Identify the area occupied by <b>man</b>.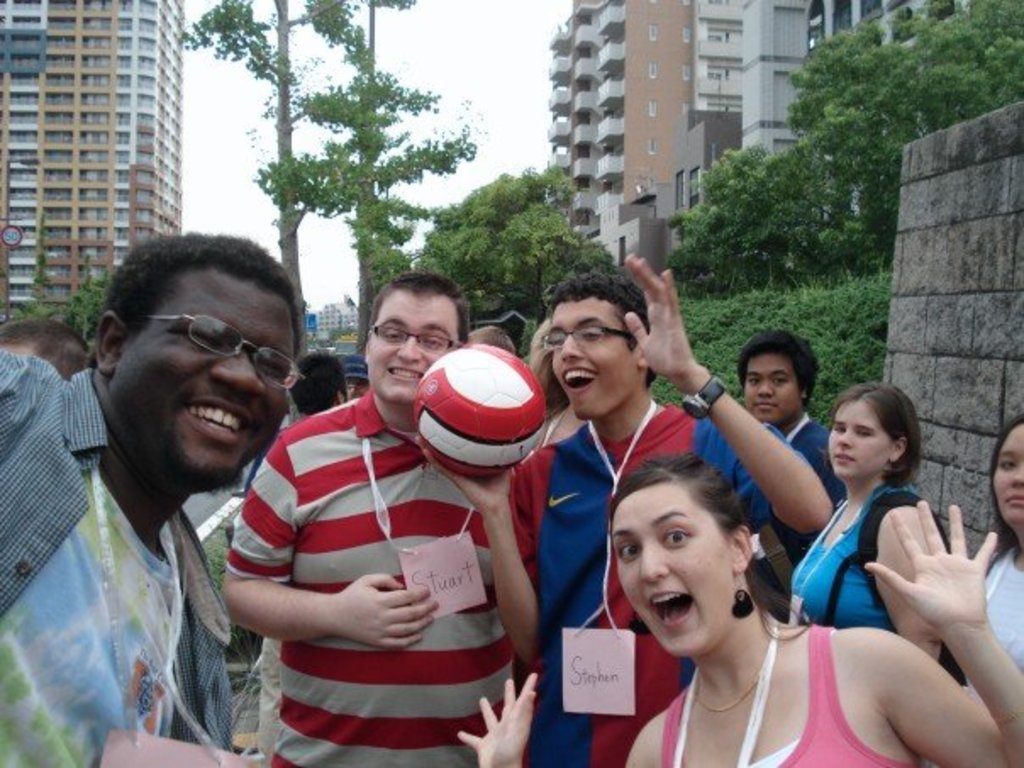
Area: box(292, 351, 346, 417).
